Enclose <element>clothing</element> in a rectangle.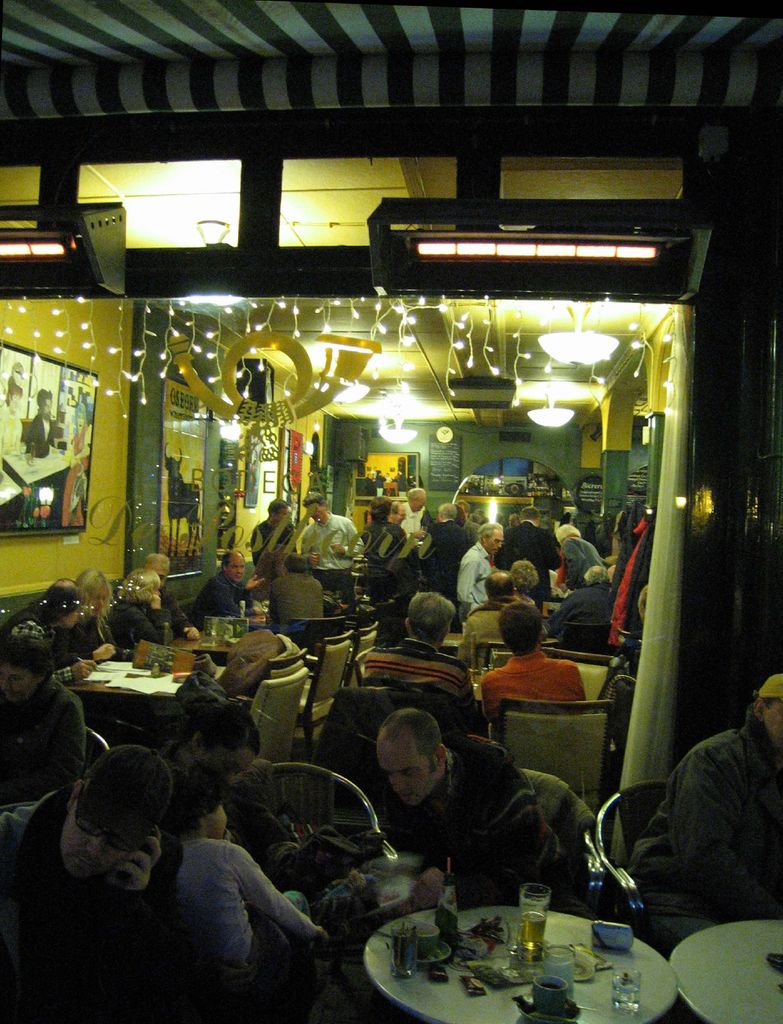
bbox(273, 571, 327, 628).
